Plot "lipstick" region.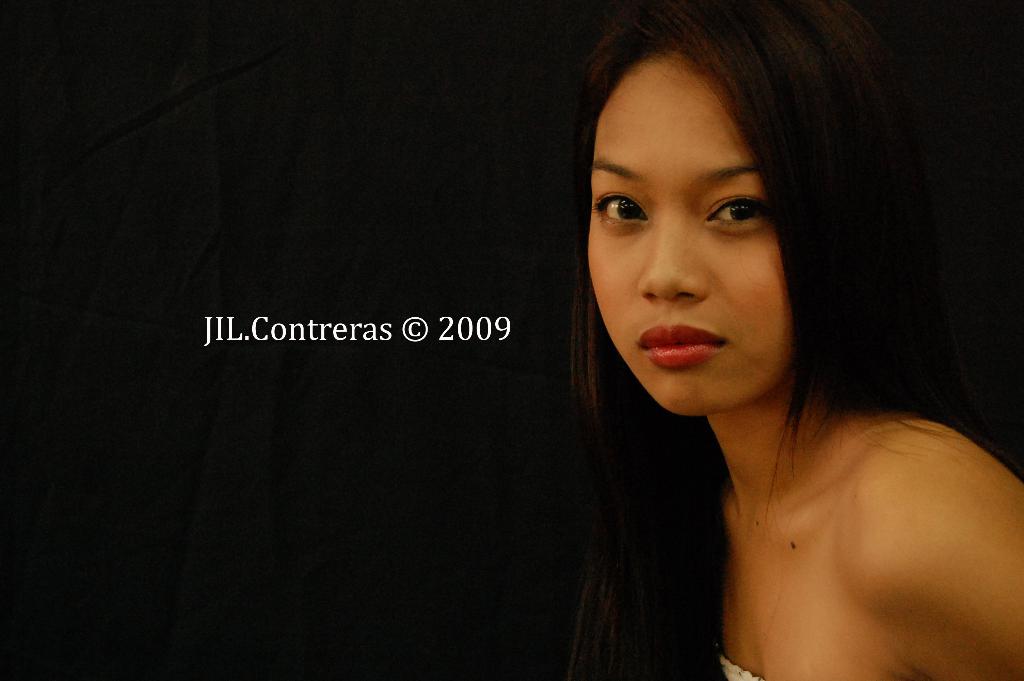
Plotted at box(636, 321, 723, 363).
